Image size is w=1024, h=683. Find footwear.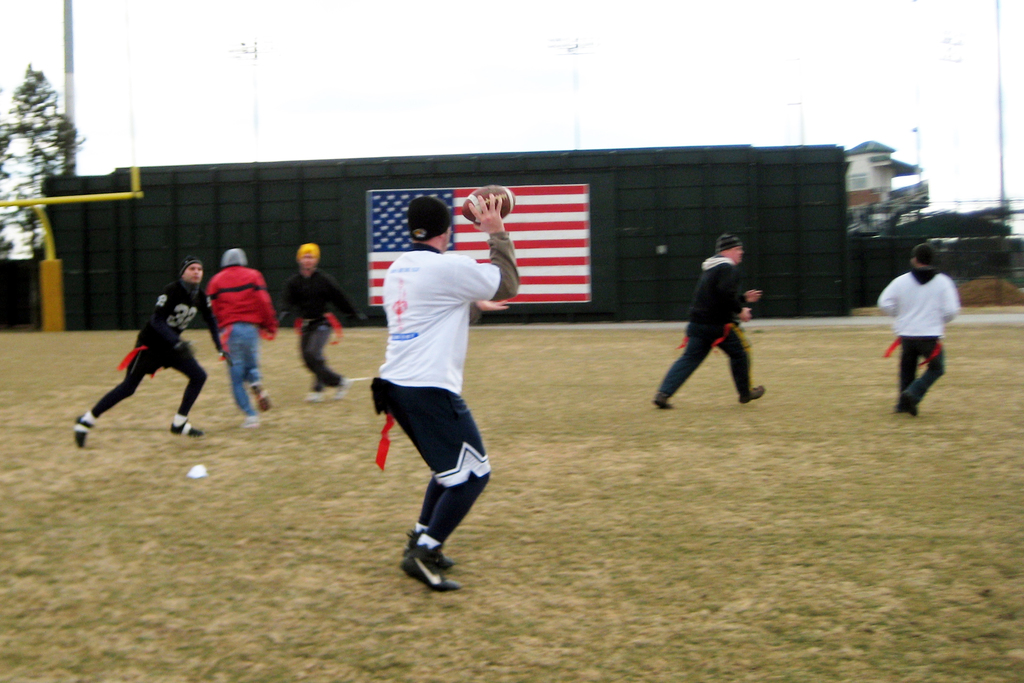
Rect(243, 413, 261, 429).
